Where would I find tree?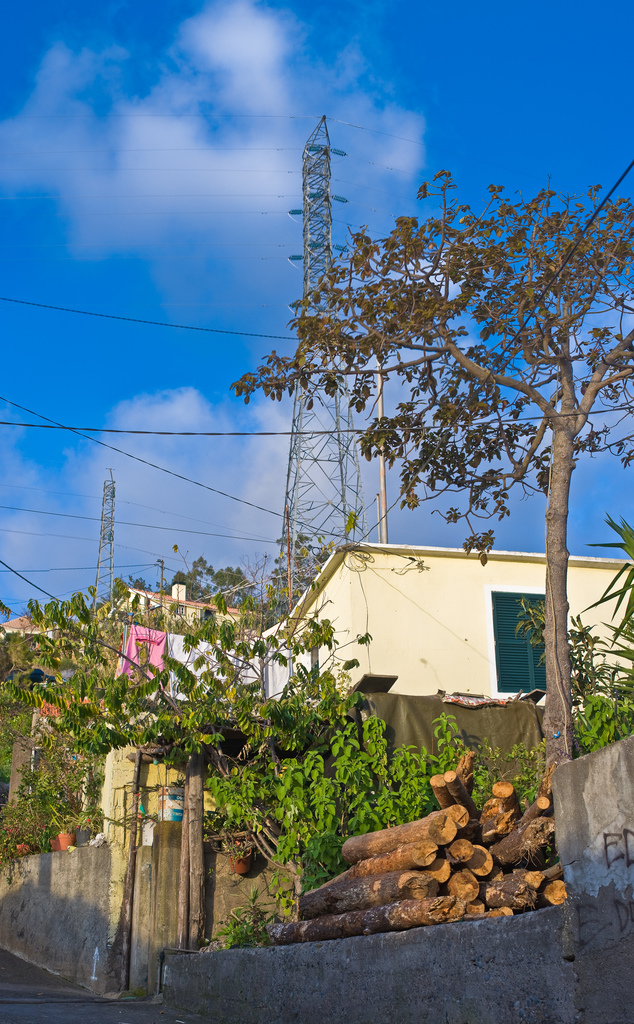
At BBox(0, 554, 374, 952).
